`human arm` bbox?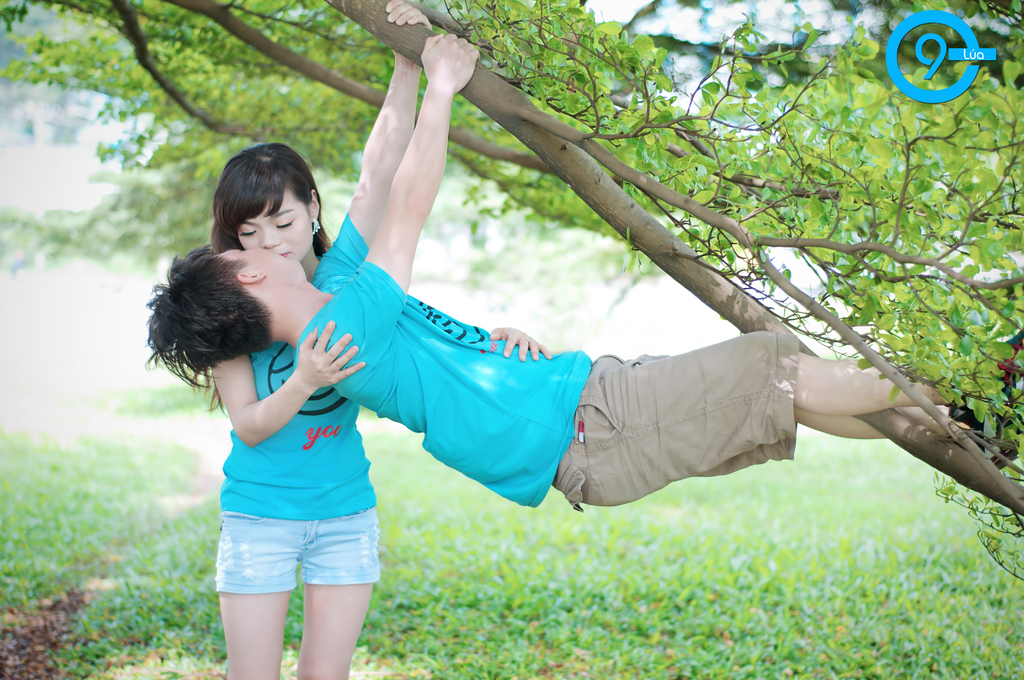
(346,4,438,247)
